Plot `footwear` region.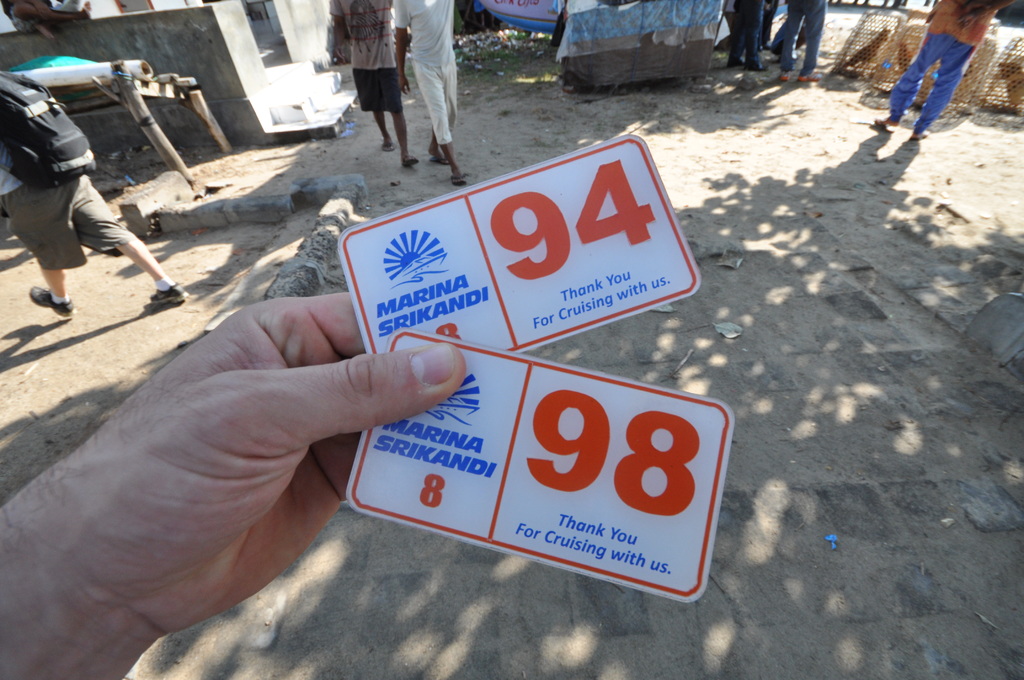
Plotted at l=403, t=158, r=417, b=165.
